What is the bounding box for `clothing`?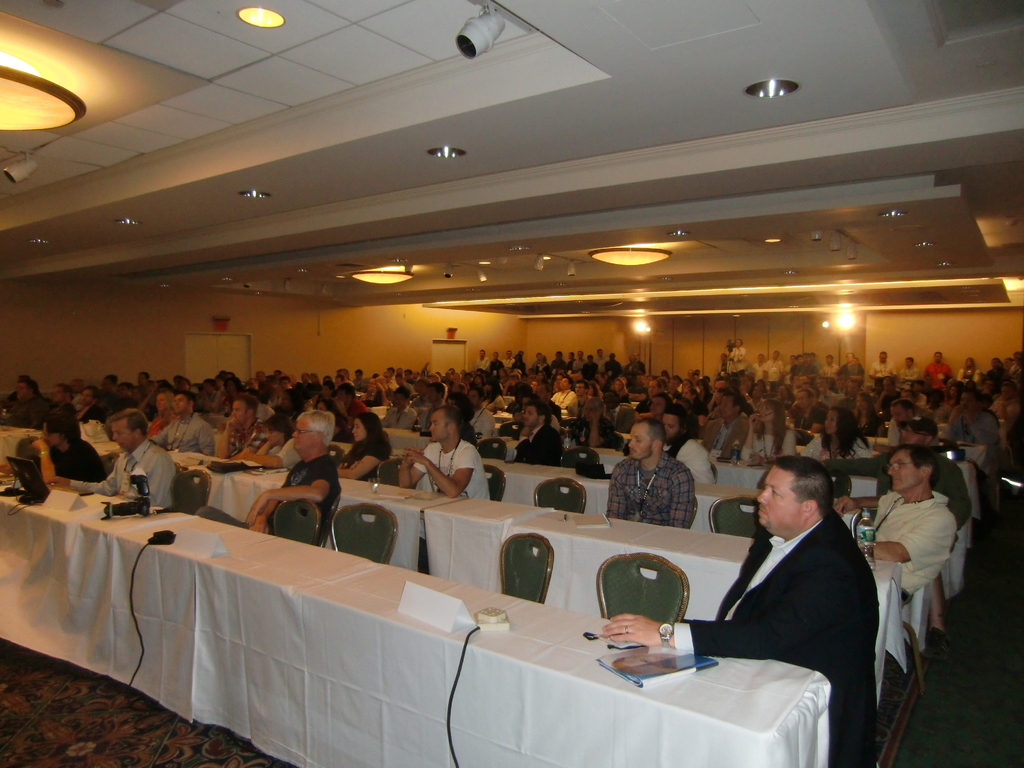
bbox(925, 361, 953, 386).
